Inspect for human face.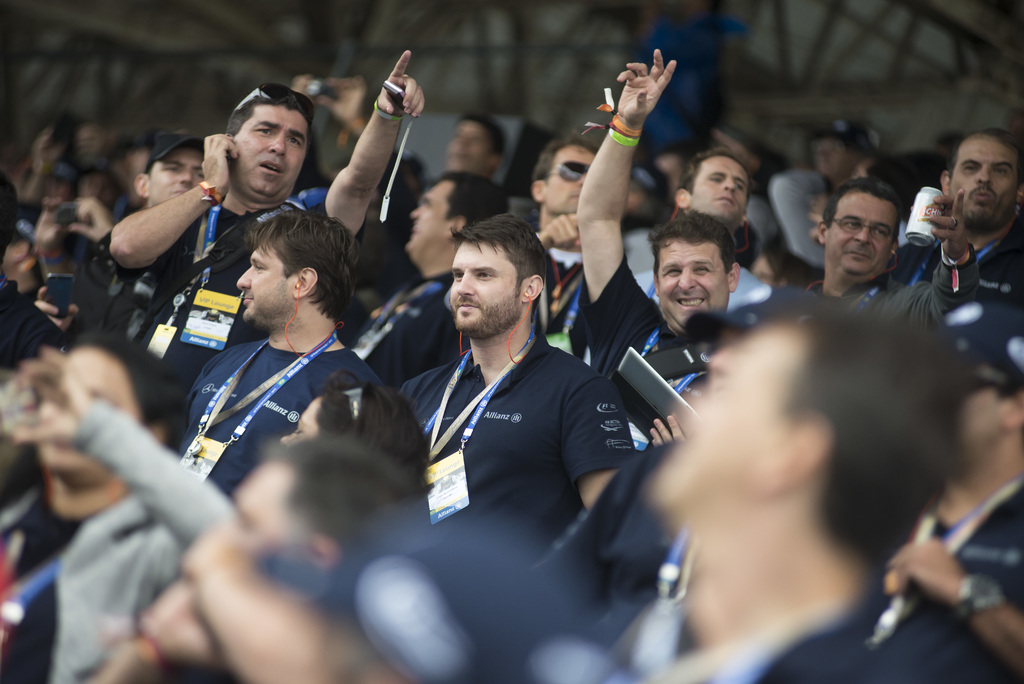
Inspection: select_region(445, 121, 492, 171).
